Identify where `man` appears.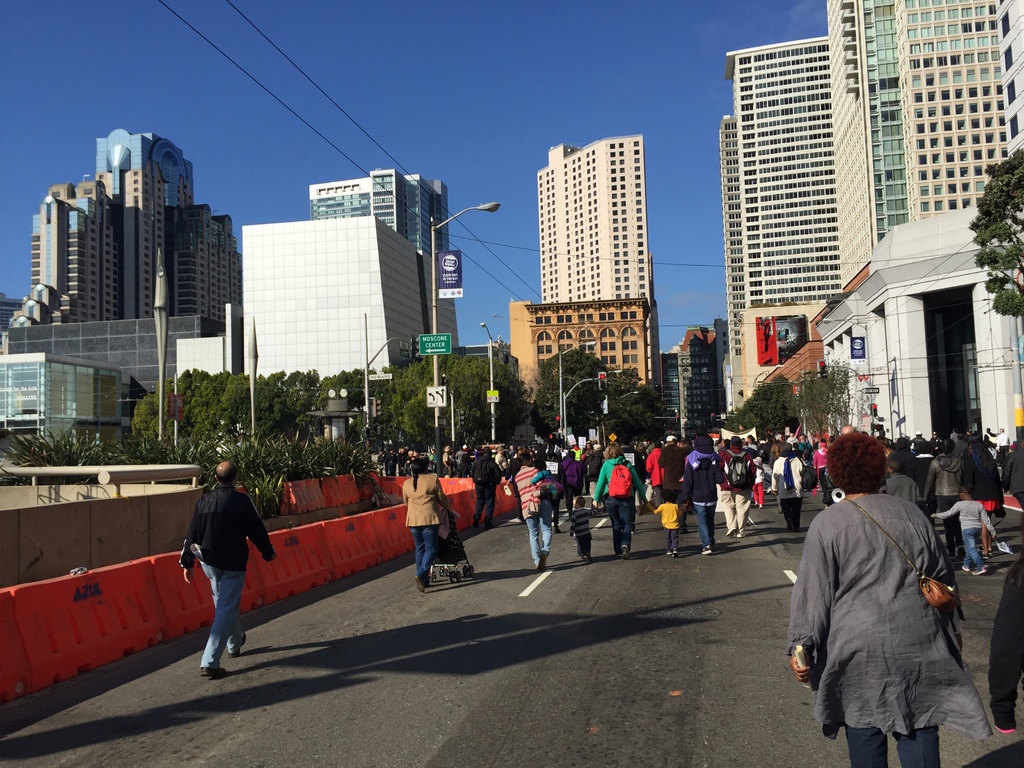
Appears at (655,435,687,532).
